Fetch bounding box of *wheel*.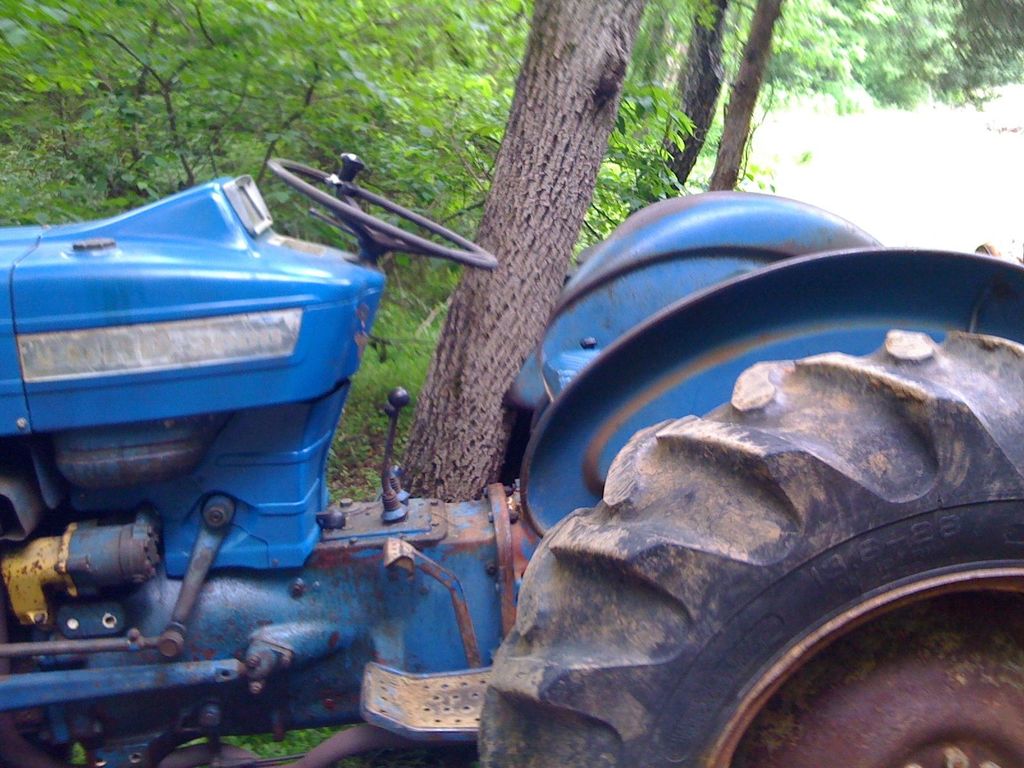
Bbox: select_region(385, 246, 995, 760).
